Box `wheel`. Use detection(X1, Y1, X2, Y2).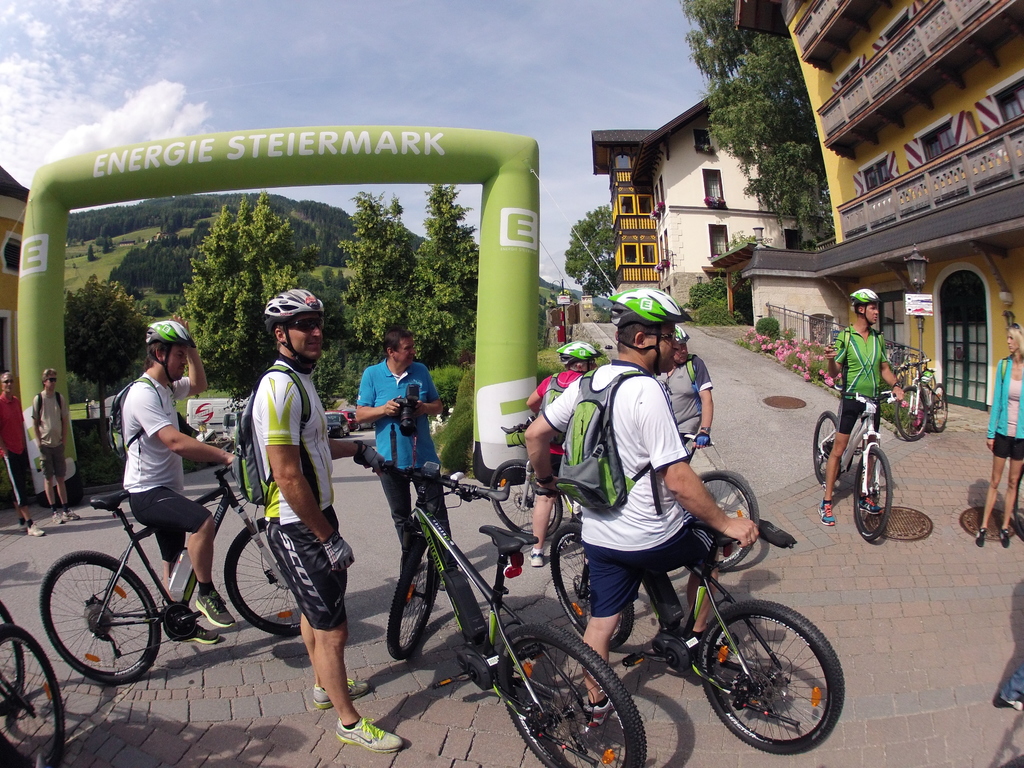
detection(382, 534, 442, 658).
